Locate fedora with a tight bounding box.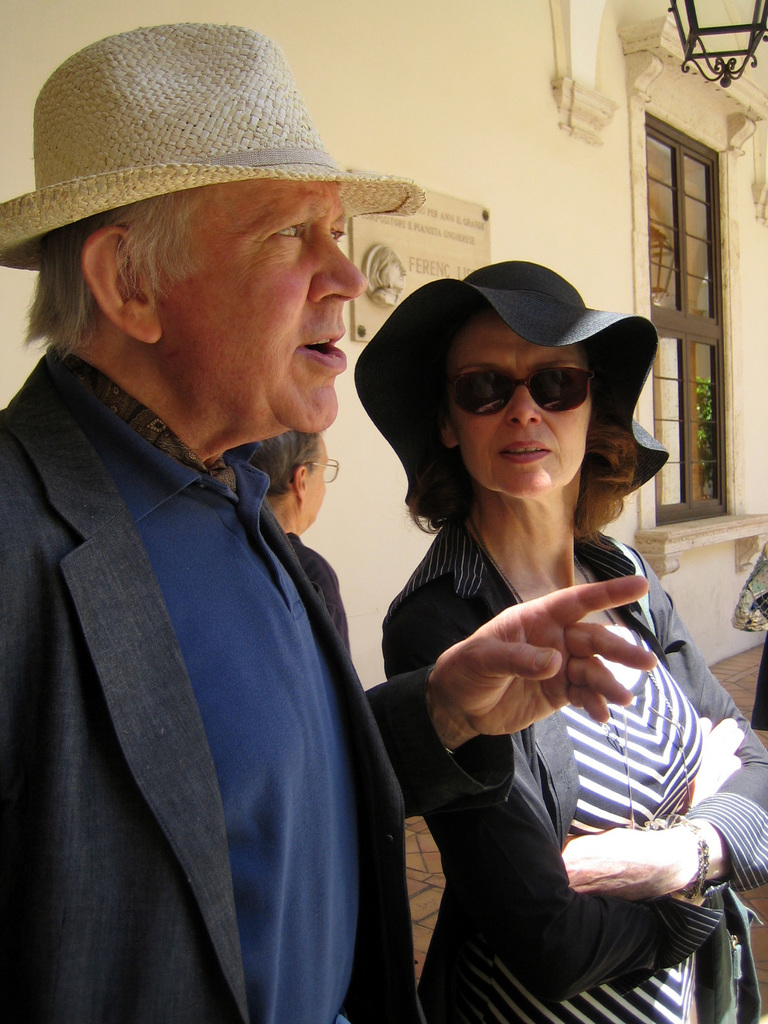
{"left": 352, "top": 258, "right": 668, "bottom": 494}.
